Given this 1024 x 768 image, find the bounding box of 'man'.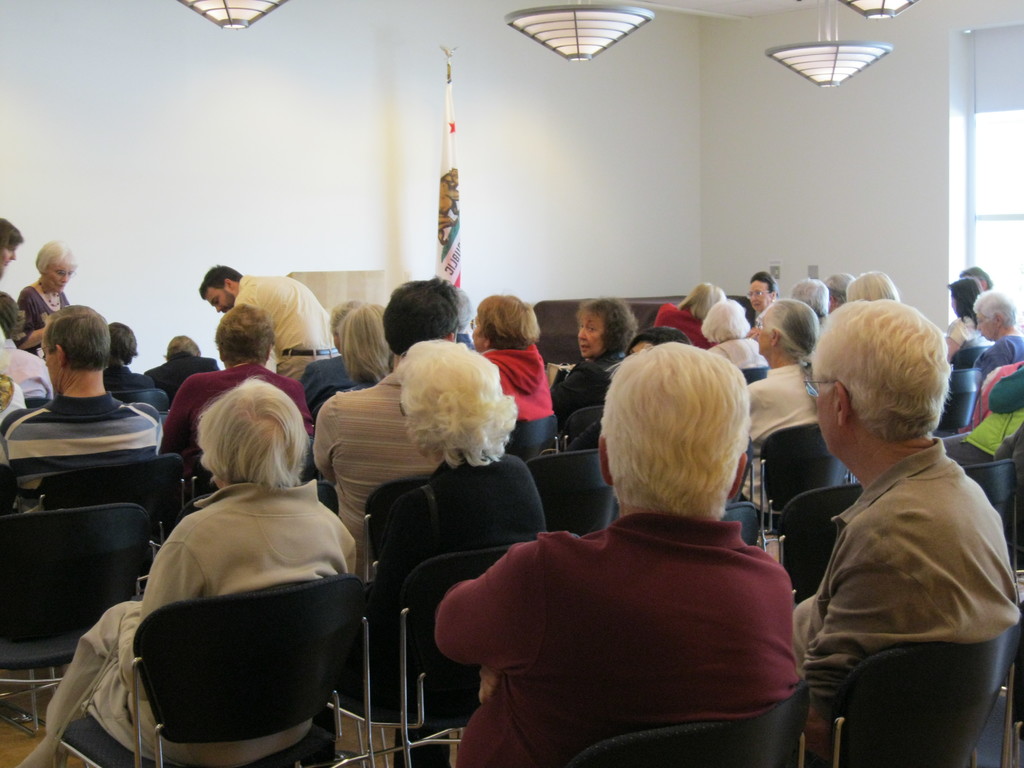
{"left": 3, "top": 308, "right": 170, "bottom": 511}.
